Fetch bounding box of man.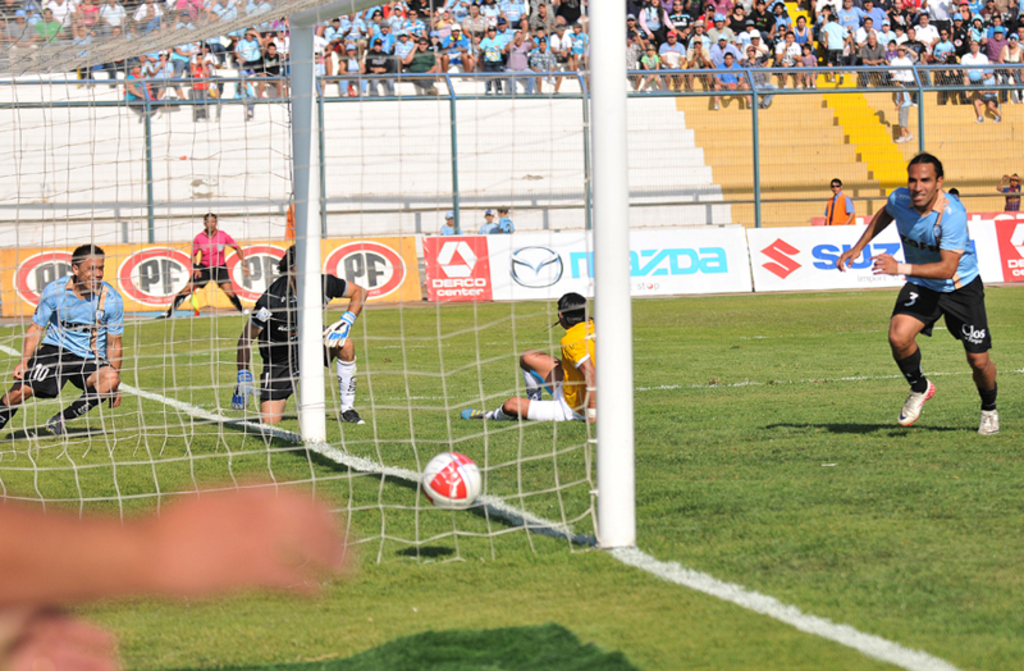
Bbox: 225 234 376 435.
